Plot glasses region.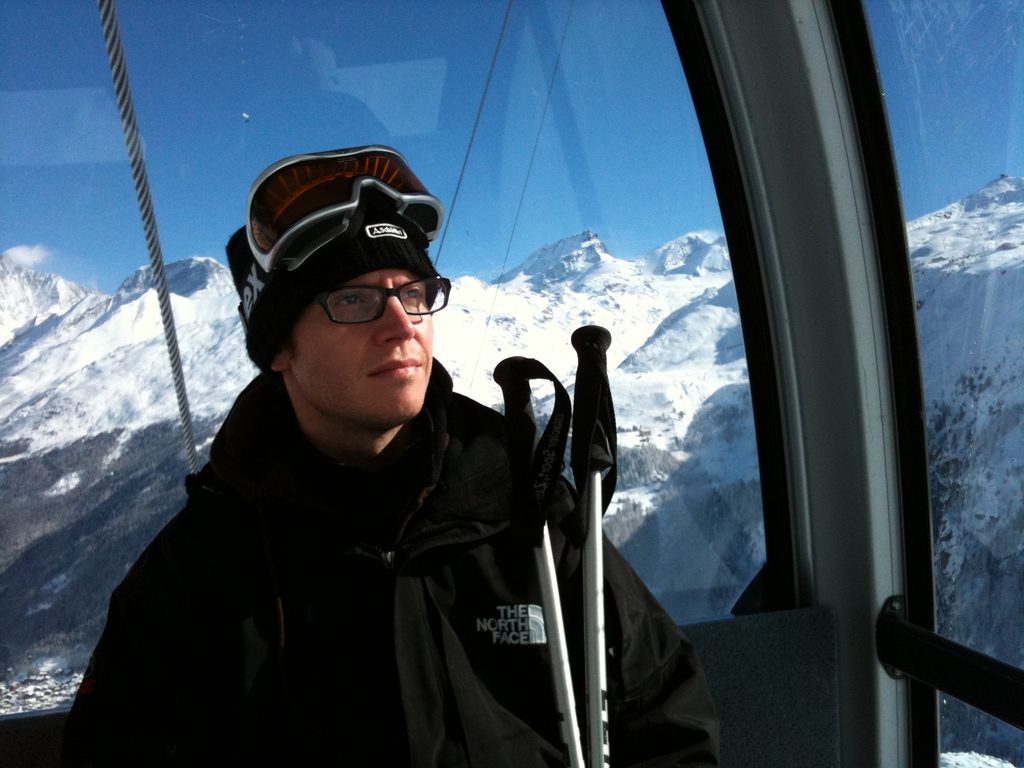
Plotted at 291 271 440 321.
